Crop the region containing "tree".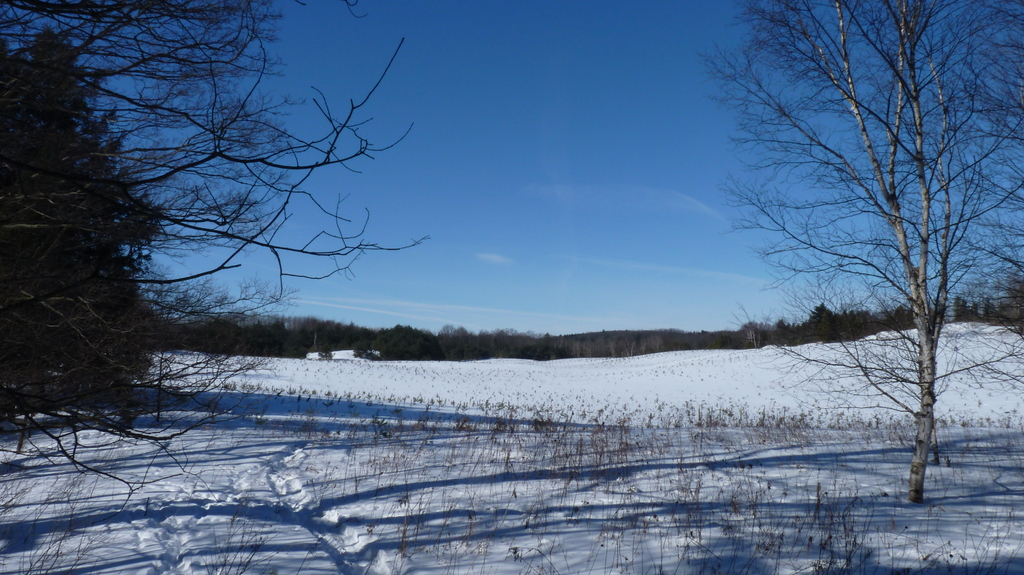
Crop region: <bbox>570, 334, 586, 352</bbox>.
